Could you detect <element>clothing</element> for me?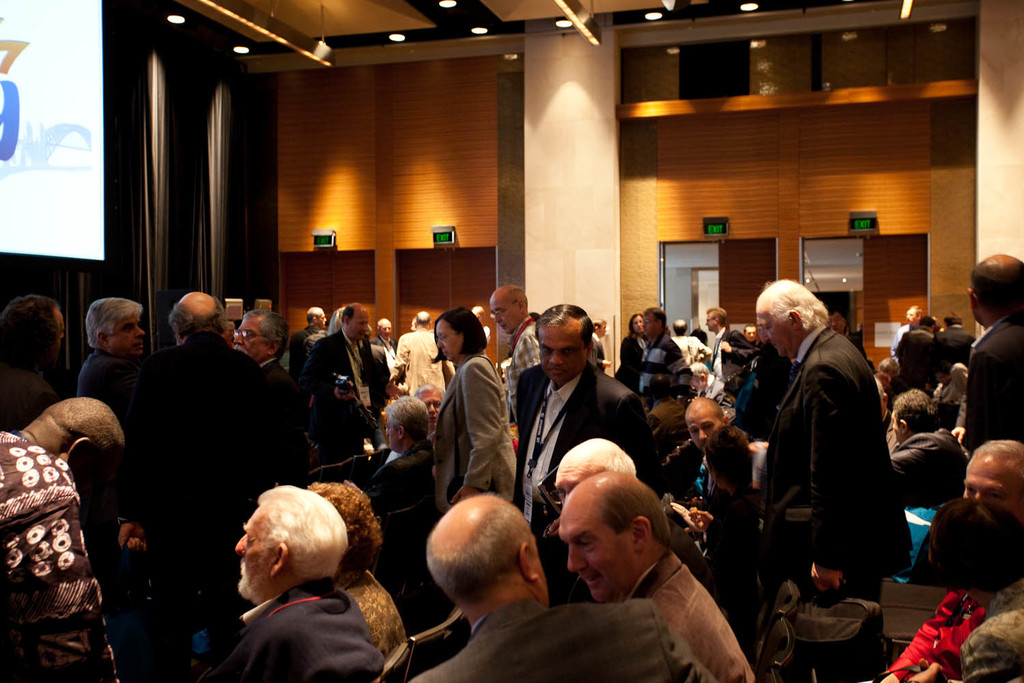
Detection result: 435 351 519 510.
